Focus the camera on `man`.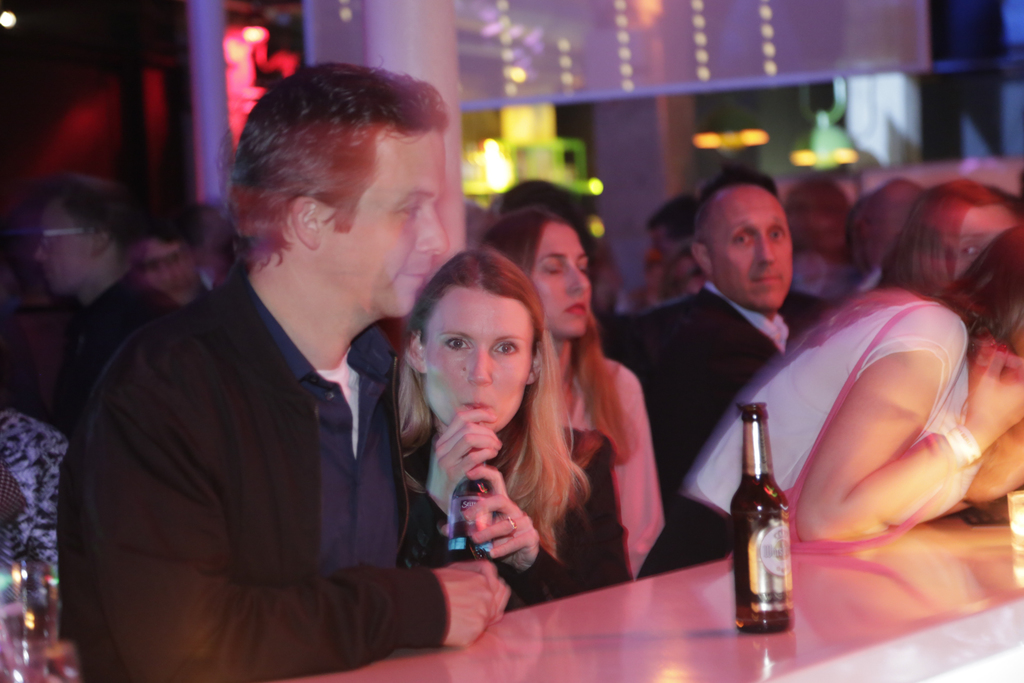
Focus region: <bbox>641, 202, 708, 274</bbox>.
